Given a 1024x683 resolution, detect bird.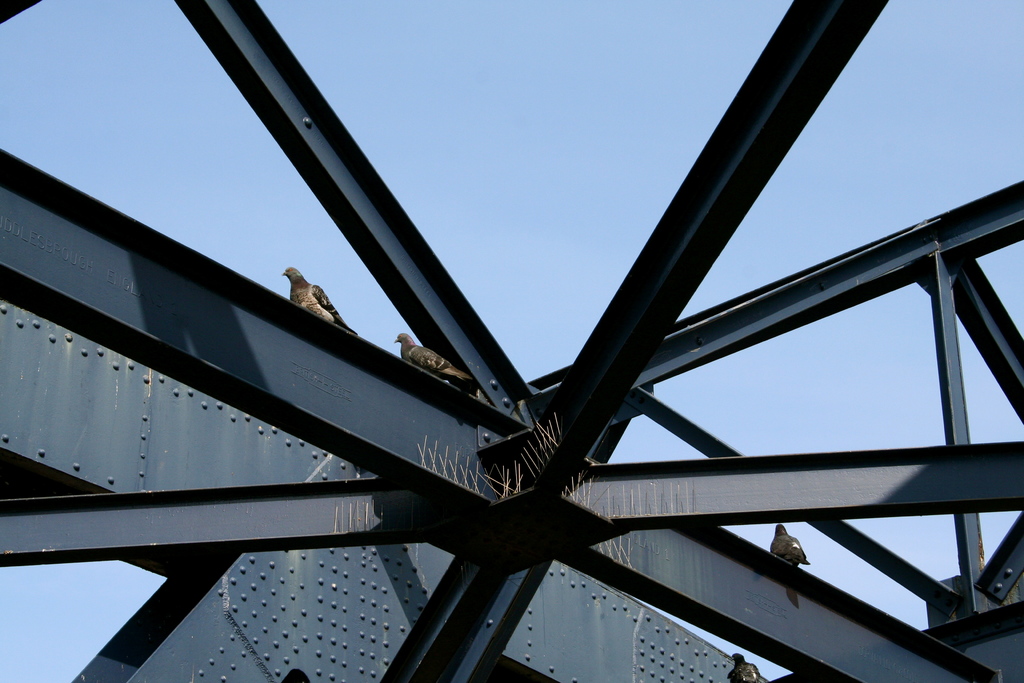
279:264:360:335.
